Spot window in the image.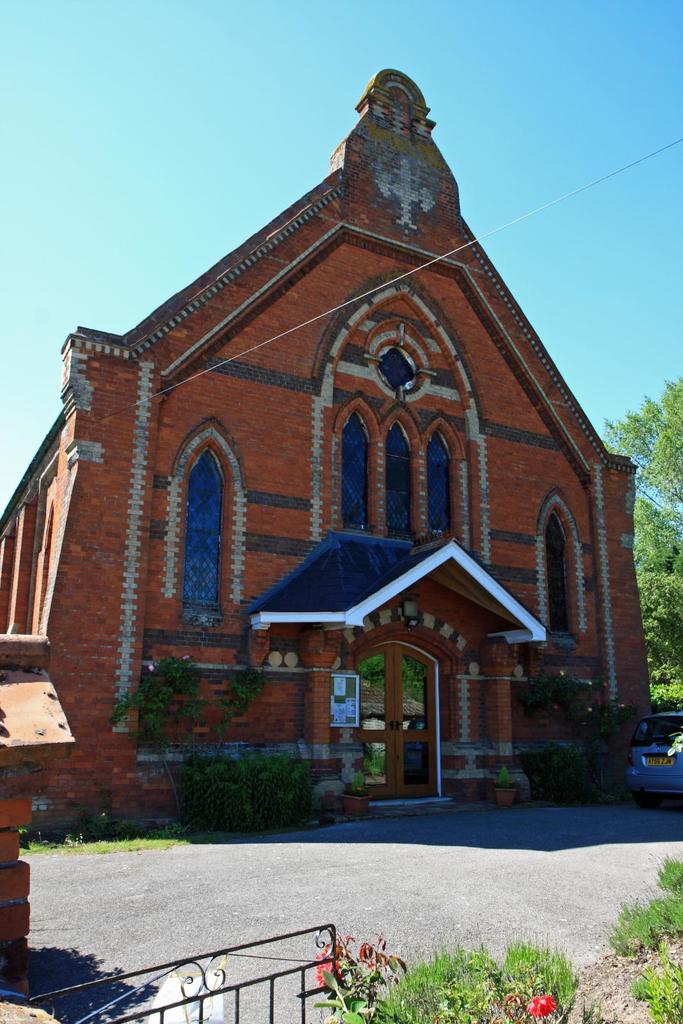
window found at detection(333, 394, 486, 548).
